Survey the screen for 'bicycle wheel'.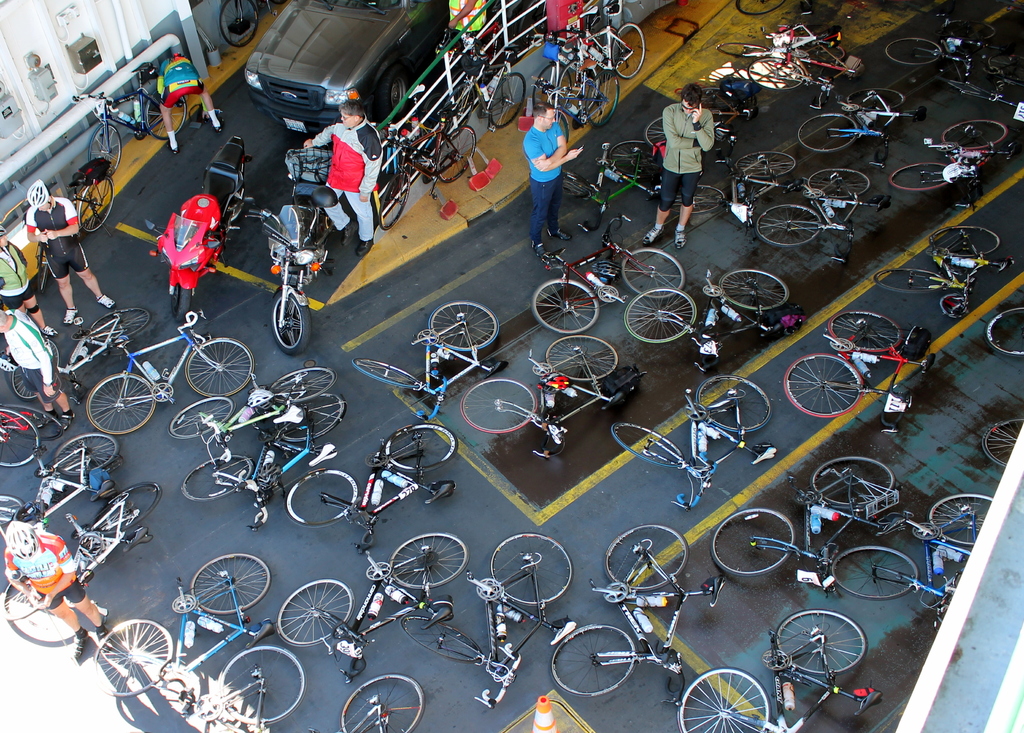
Survey found: x1=733, y1=0, x2=789, y2=28.
